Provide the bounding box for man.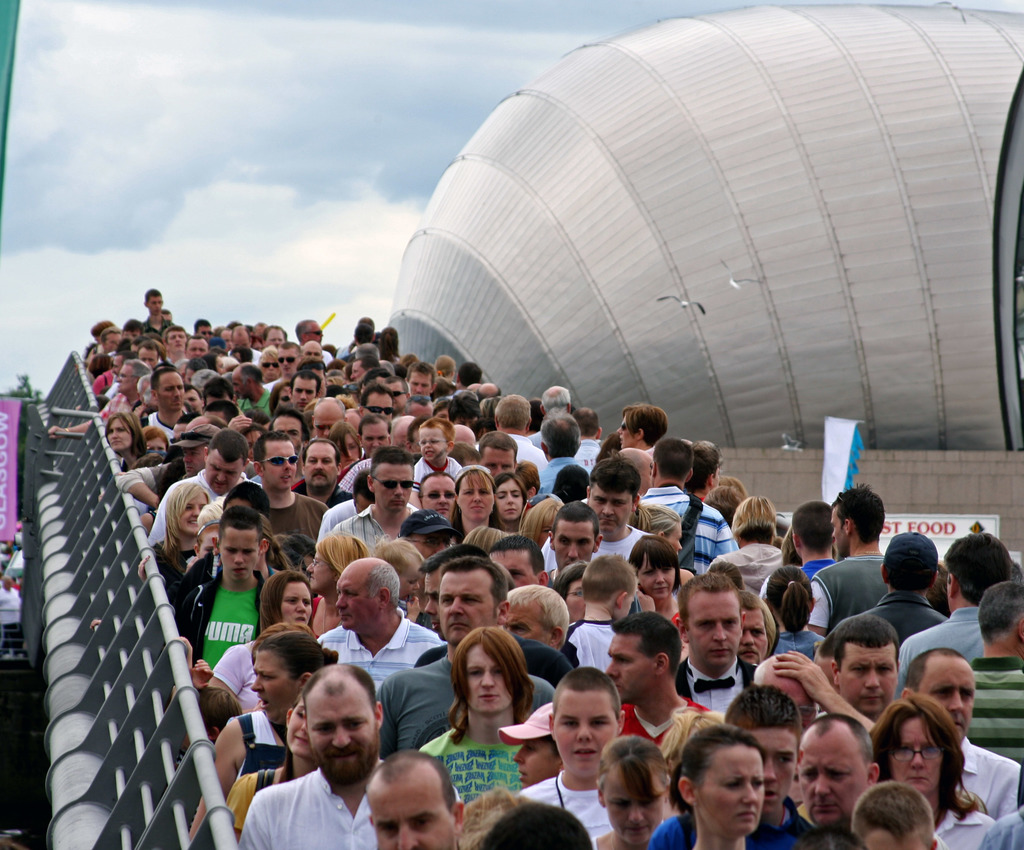
<box>614,397,669,455</box>.
